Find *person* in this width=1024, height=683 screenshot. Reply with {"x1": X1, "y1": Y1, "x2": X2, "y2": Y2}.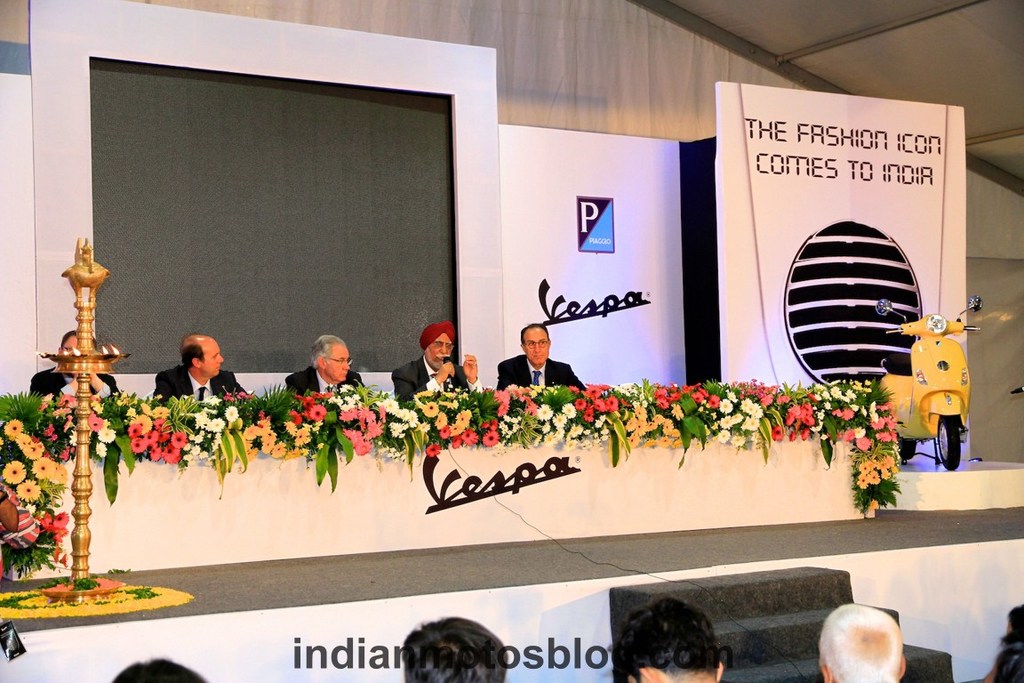
{"x1": 388, "y1": 319, "x2": 476, "y2": 404}.
